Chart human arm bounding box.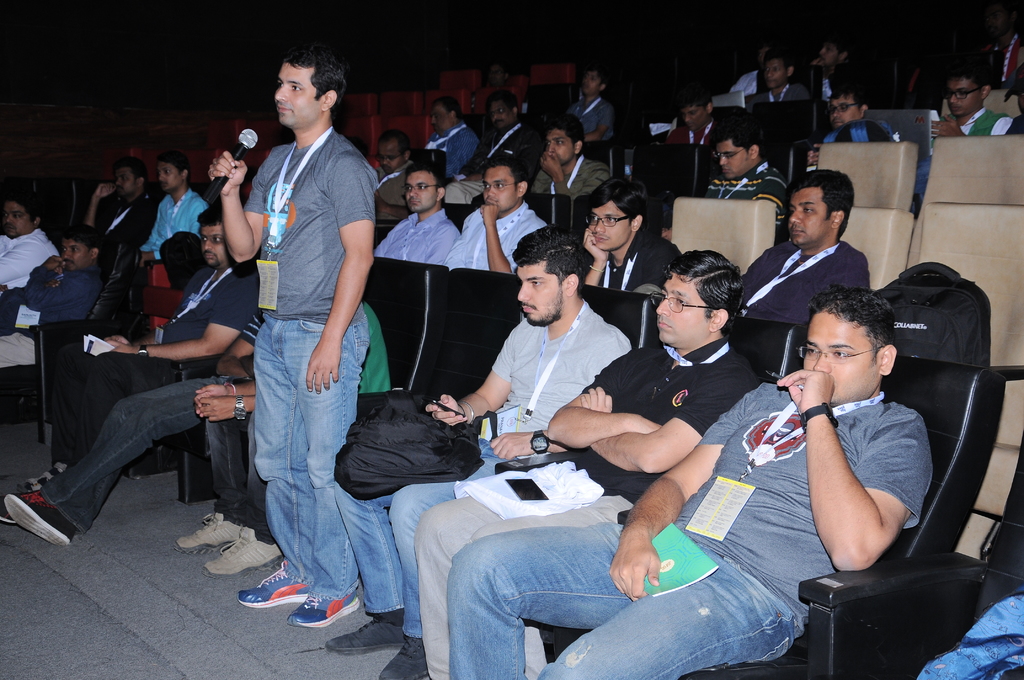
Charted: select_region(637, 245, 683, 298).
